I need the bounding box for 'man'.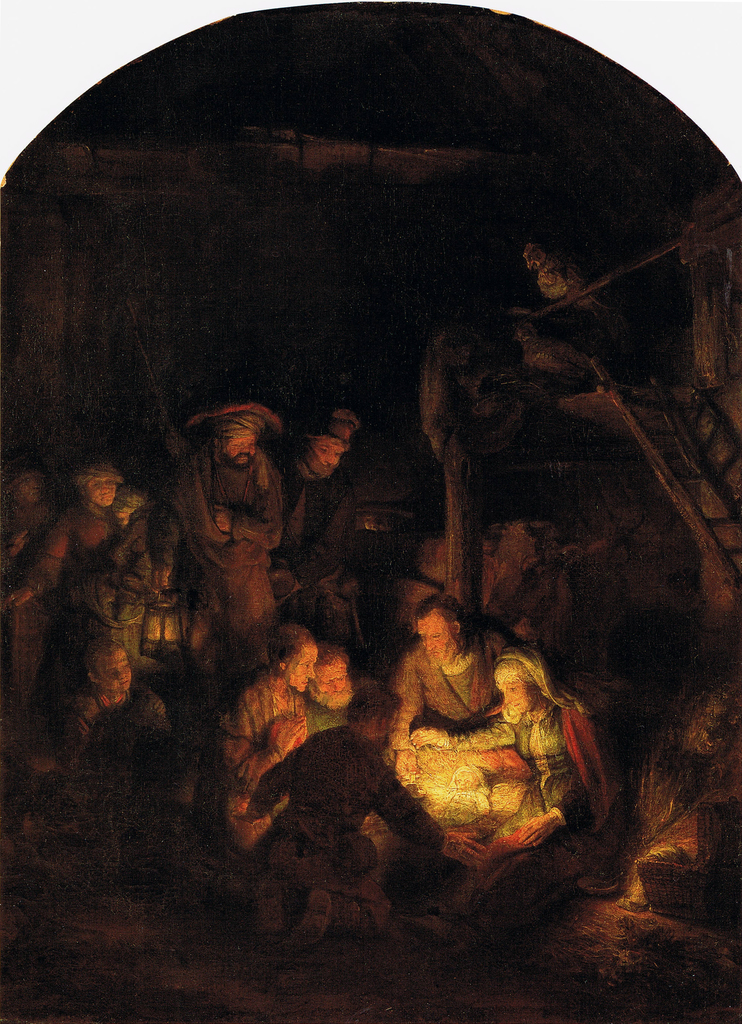
Here it is: 277 403 366 650.
